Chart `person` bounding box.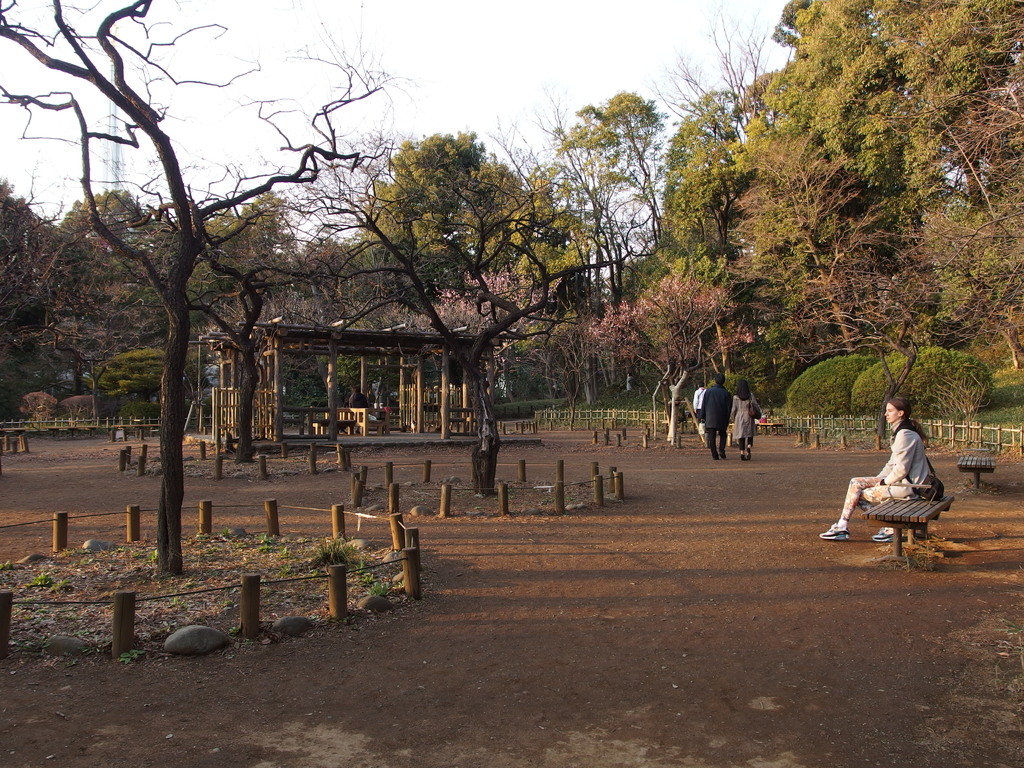
Charted: Rect(857, 395, 946, 547).
